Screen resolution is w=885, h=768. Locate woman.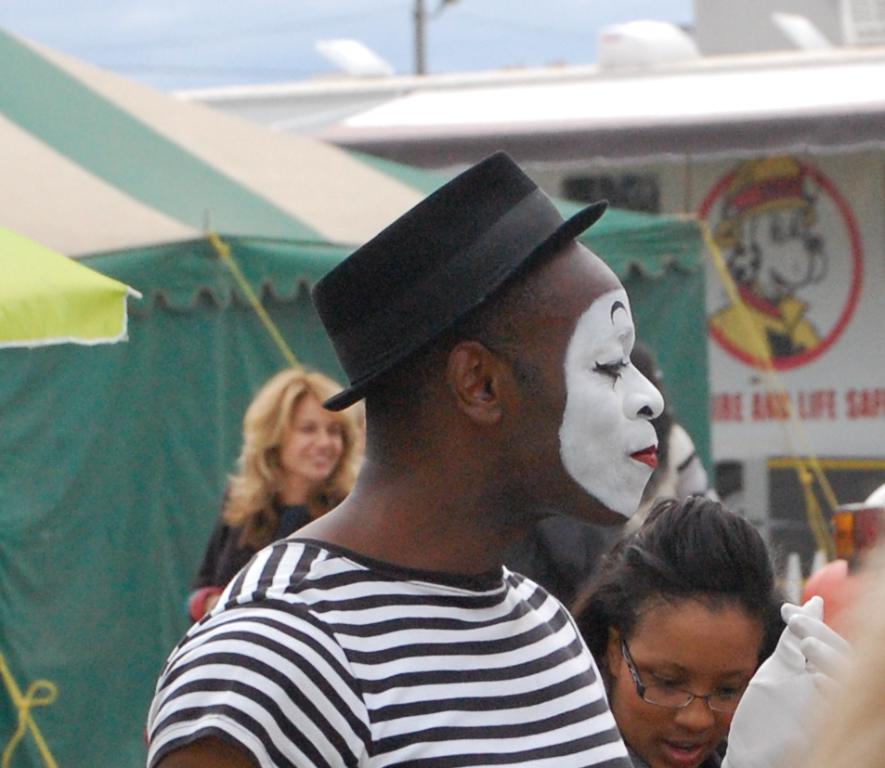
region(568, 492, 784, 767).
